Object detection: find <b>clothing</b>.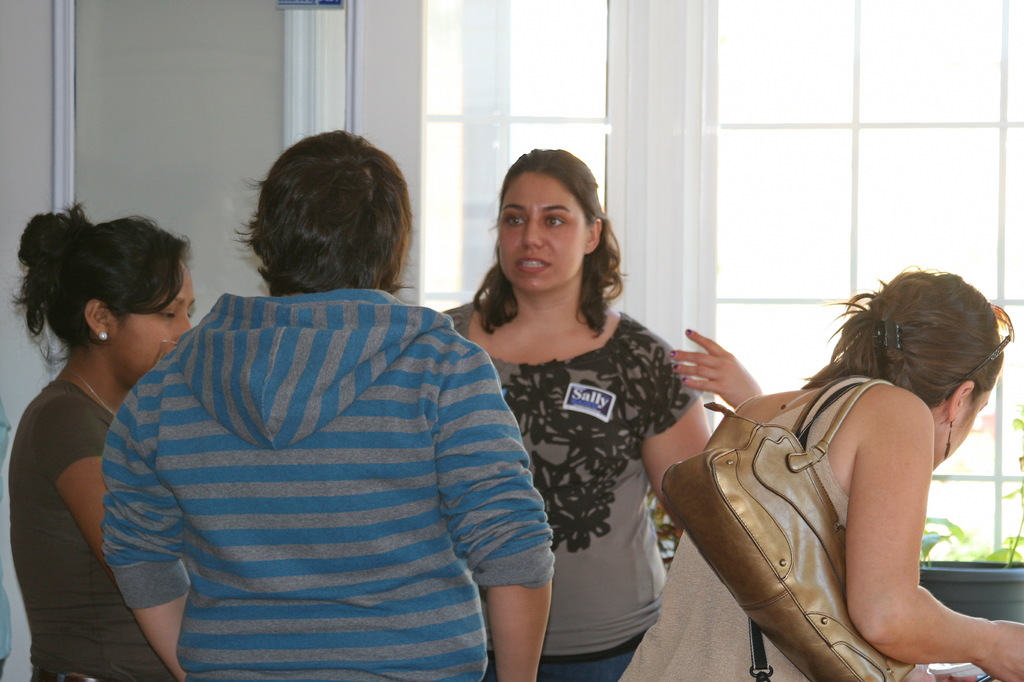
{"left": 430, "top": 304, "right": 700, "bottom": 681}.
